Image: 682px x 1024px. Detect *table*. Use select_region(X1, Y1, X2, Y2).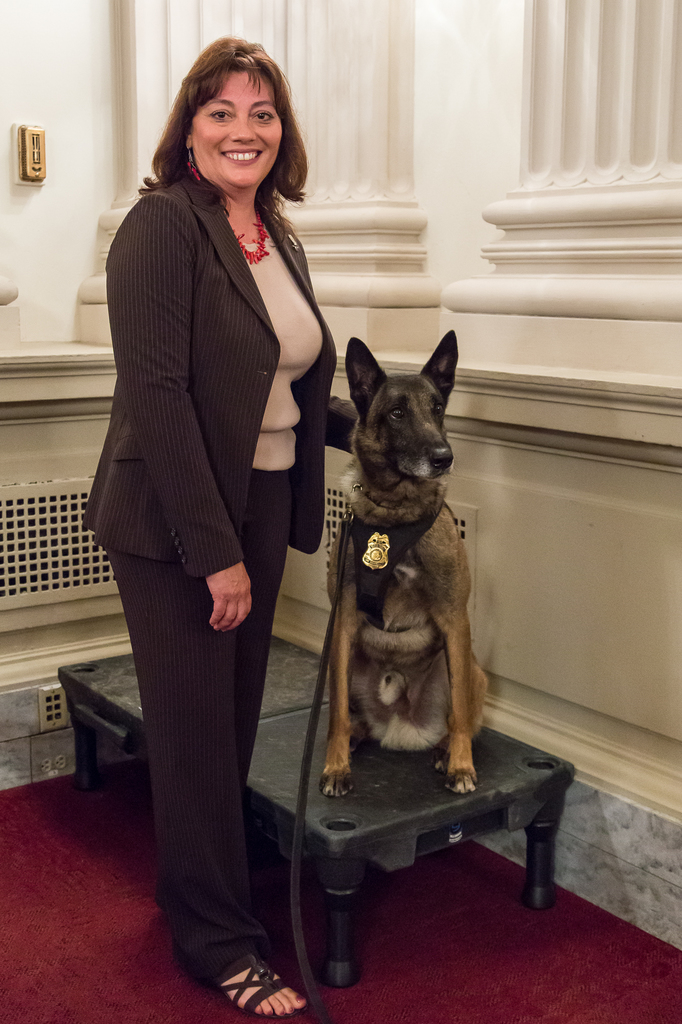
select_region(53, 622, 576, 996).
